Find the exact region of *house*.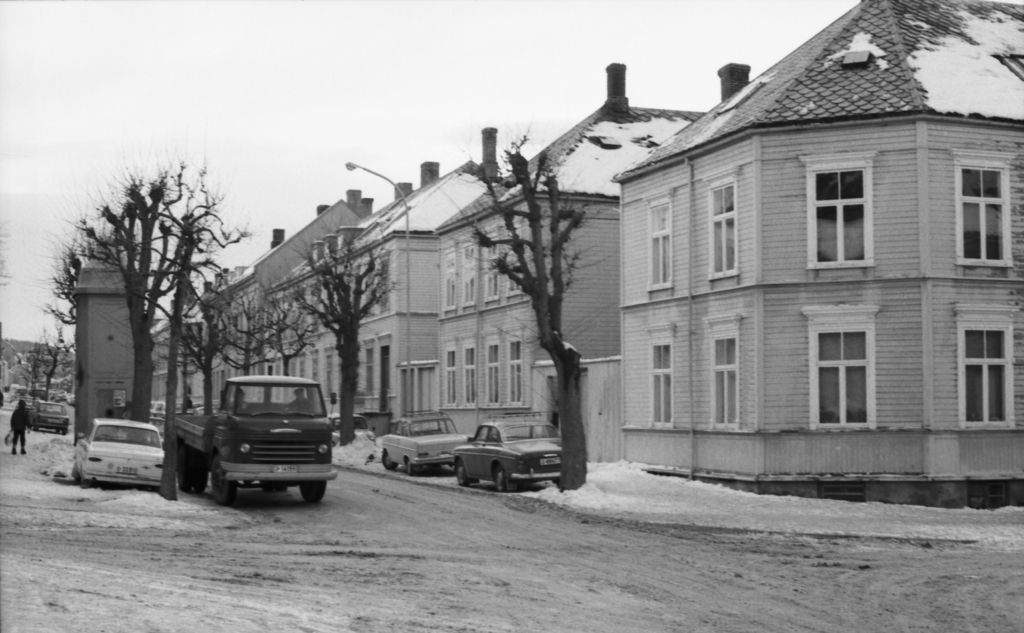
Exact region: bbox=[572, 11, 1023, 522].
